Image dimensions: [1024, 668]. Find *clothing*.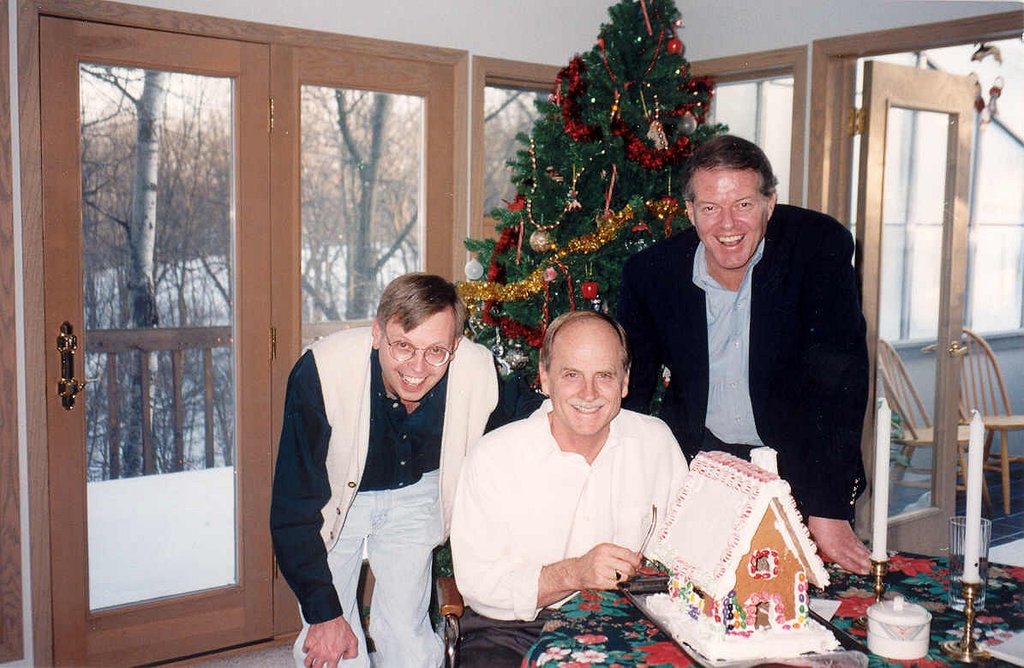
Rect(458, 364, 712, 634).
